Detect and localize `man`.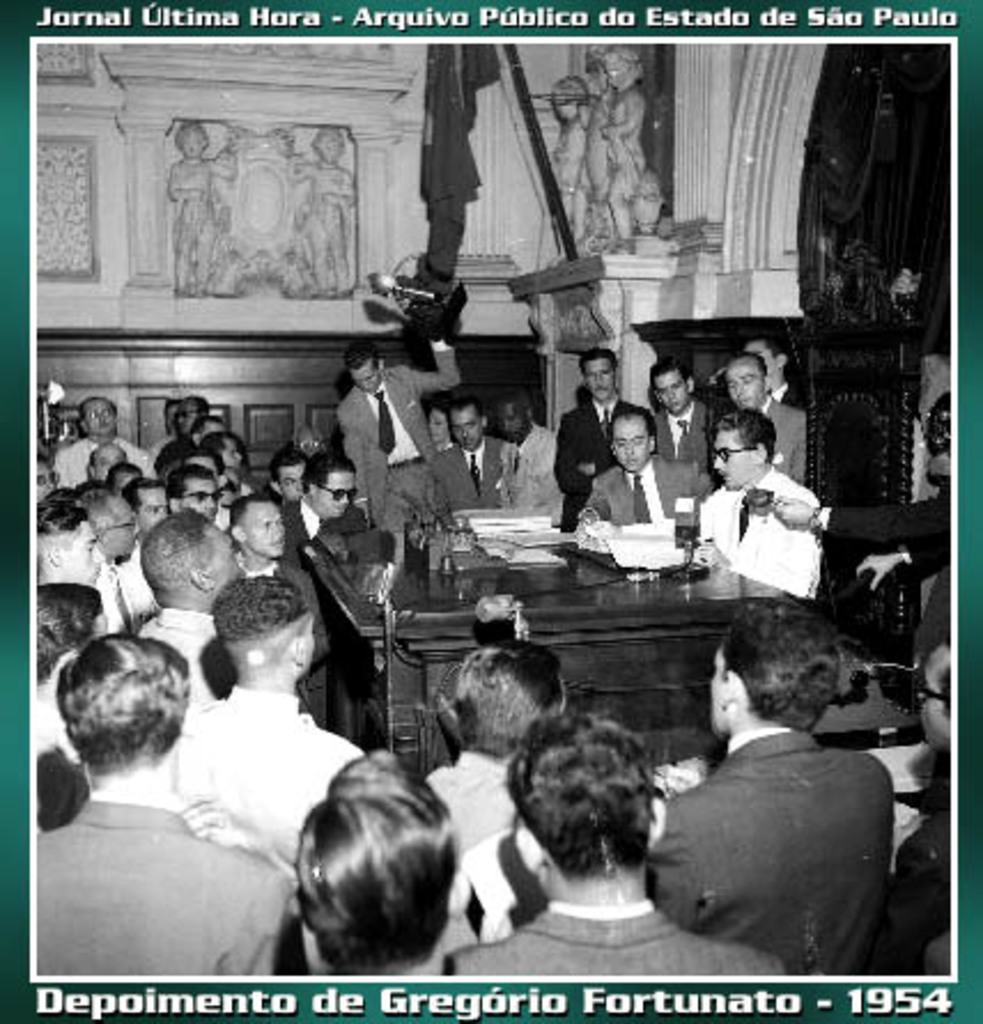
Localized at [87,439,136,482].
